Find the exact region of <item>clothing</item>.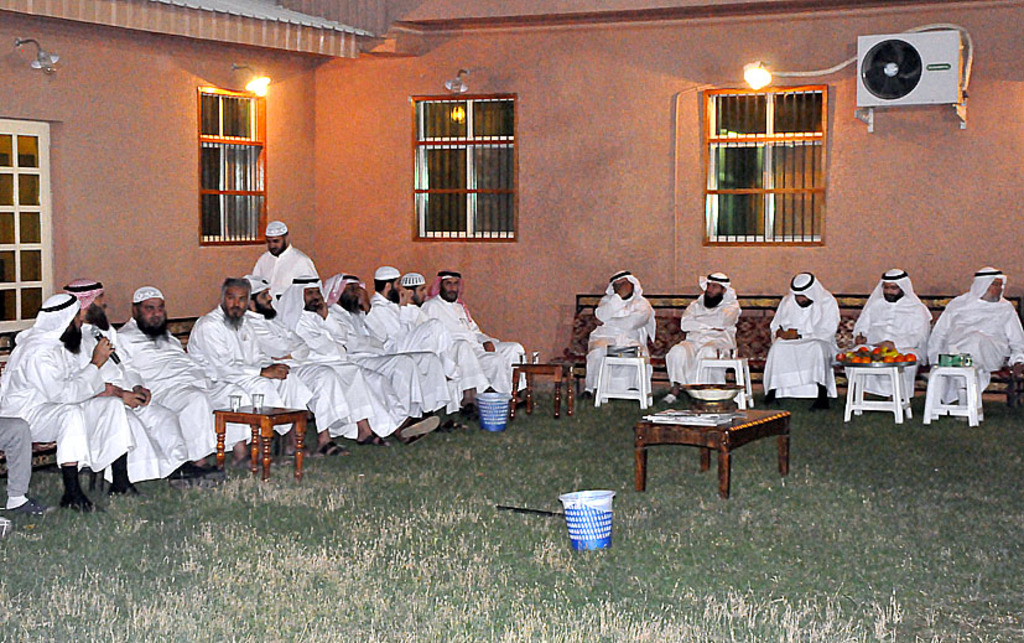
Exact region: 182 301 307 436.
